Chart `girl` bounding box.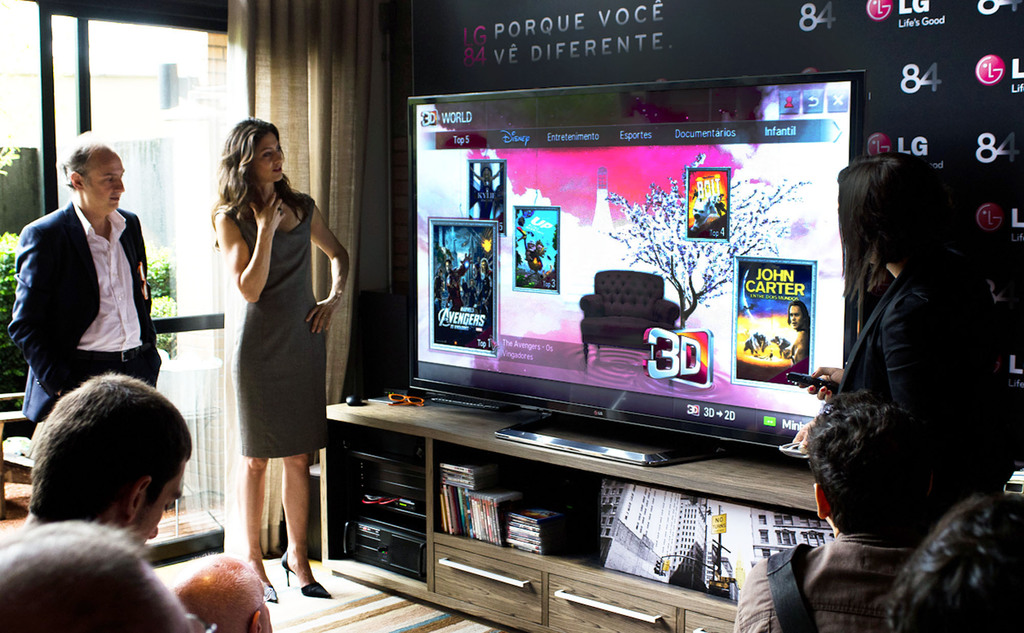
Charted: <box>211,114,351,599</box>.
